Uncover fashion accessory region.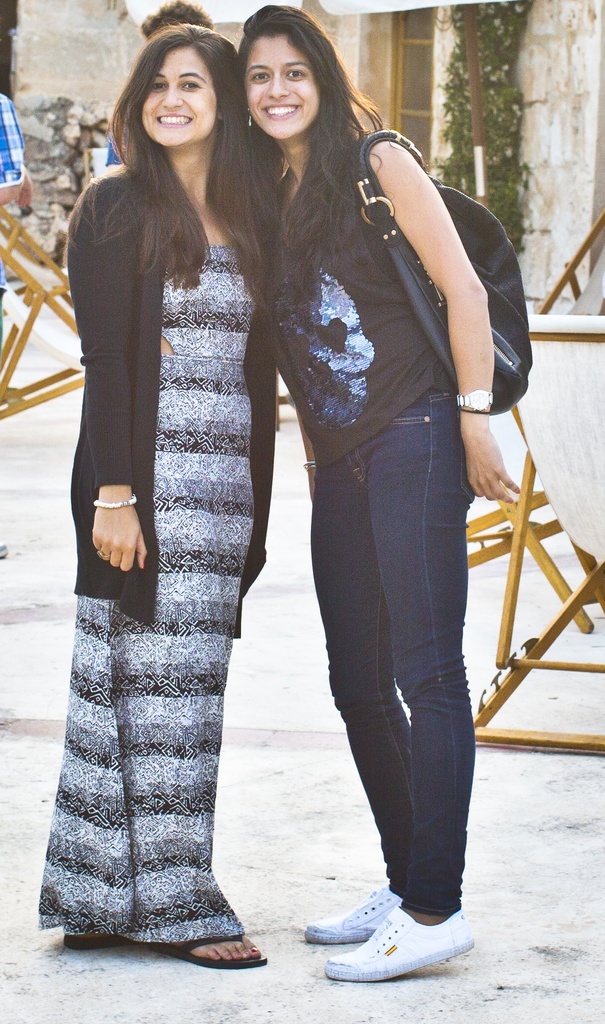
Uncovered: pyautogui.locateOnScreen(355, 129, 531, 419).
